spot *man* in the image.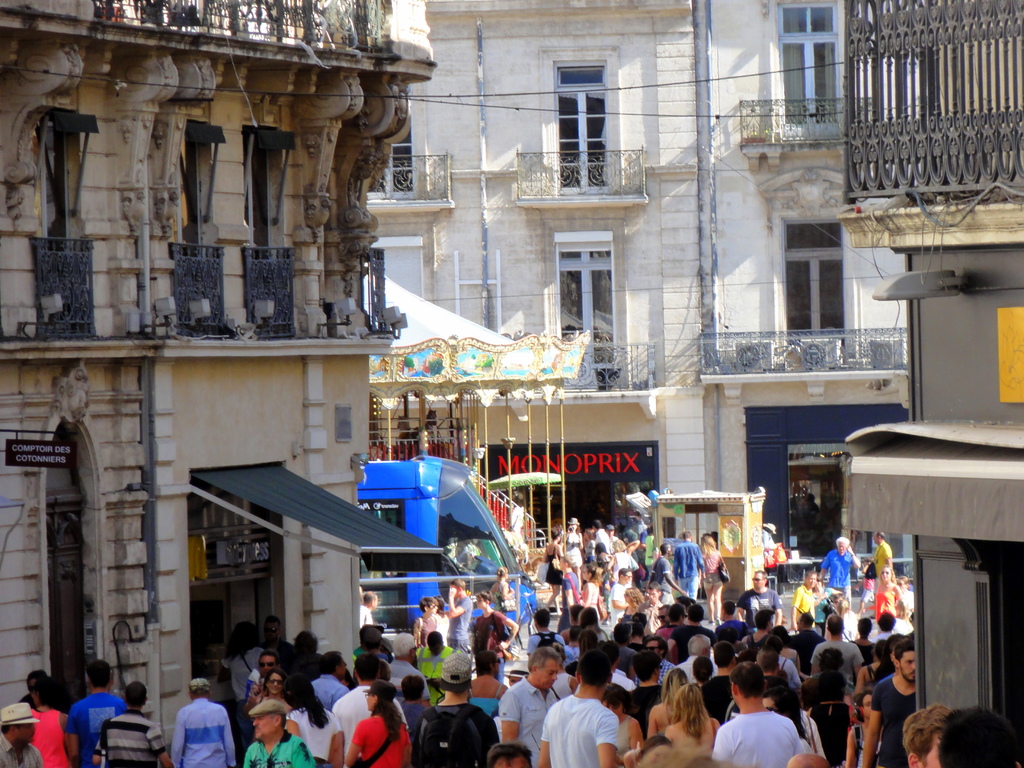
*man* found at [62, 652, 138, 767].
